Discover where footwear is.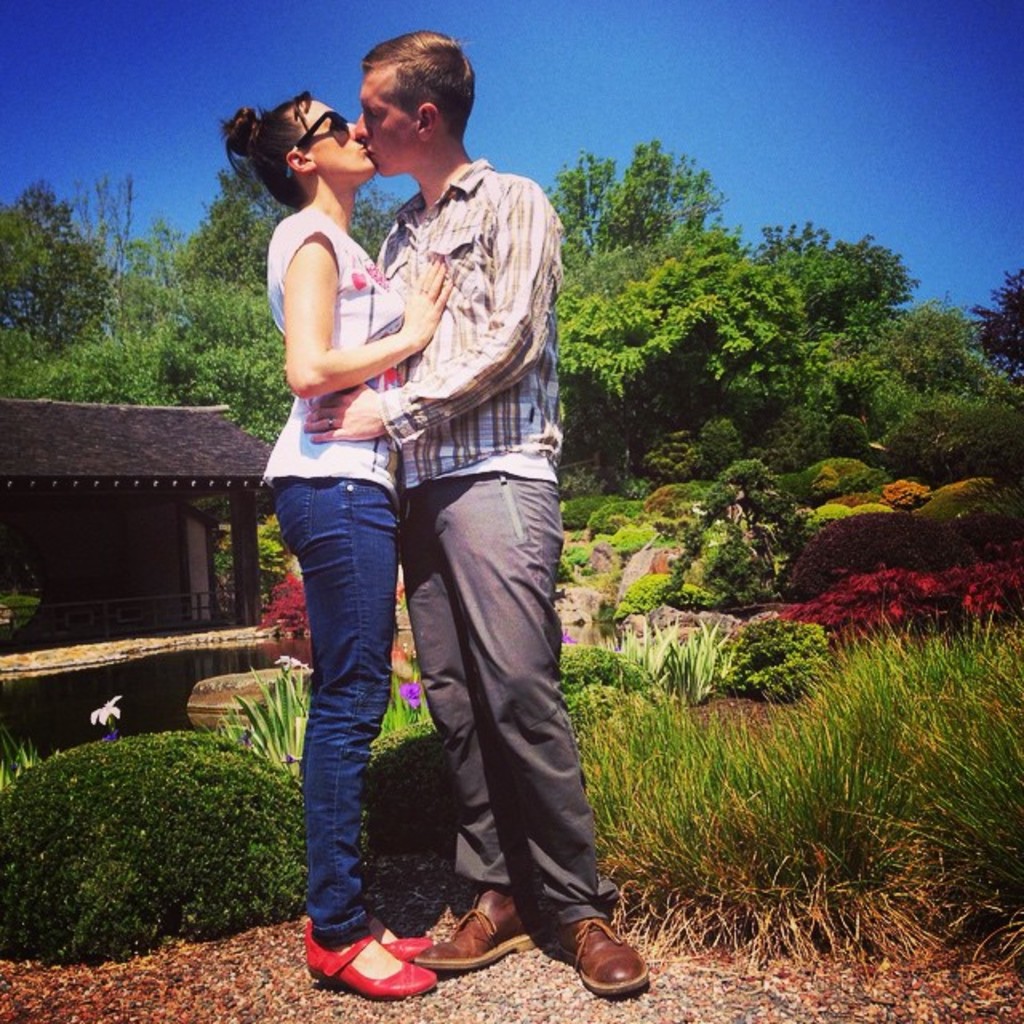
Discovered at region(418, 885, 538, 973).
